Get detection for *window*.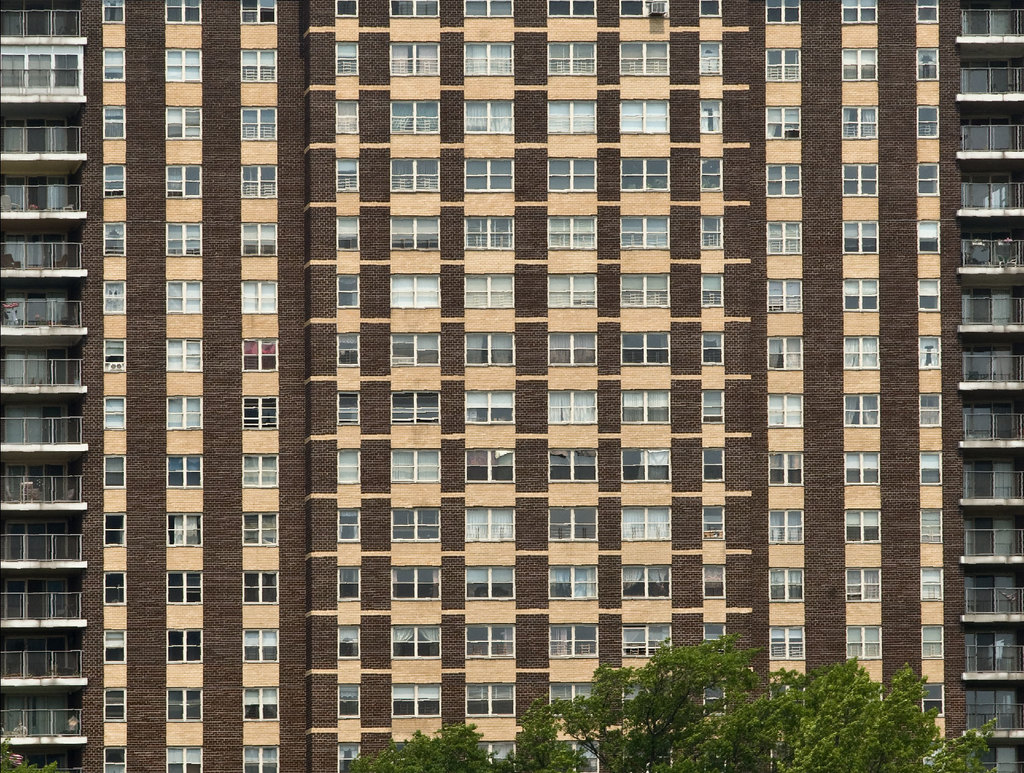
Detection: [765,334,802,371].
